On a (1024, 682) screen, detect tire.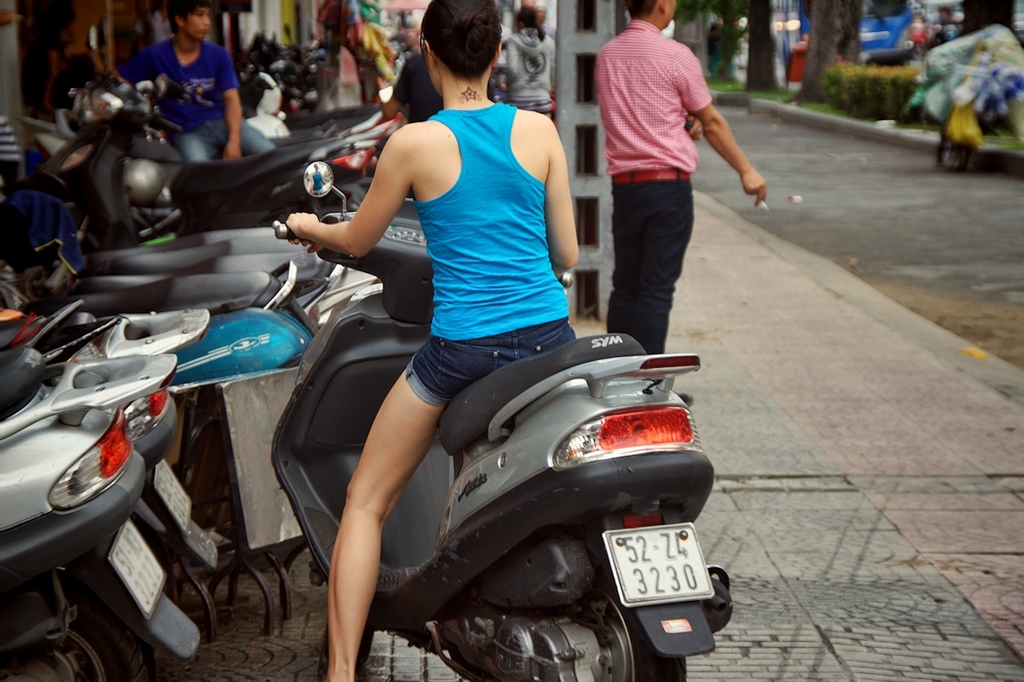
<region>0, 591, 156, 681</region>.
